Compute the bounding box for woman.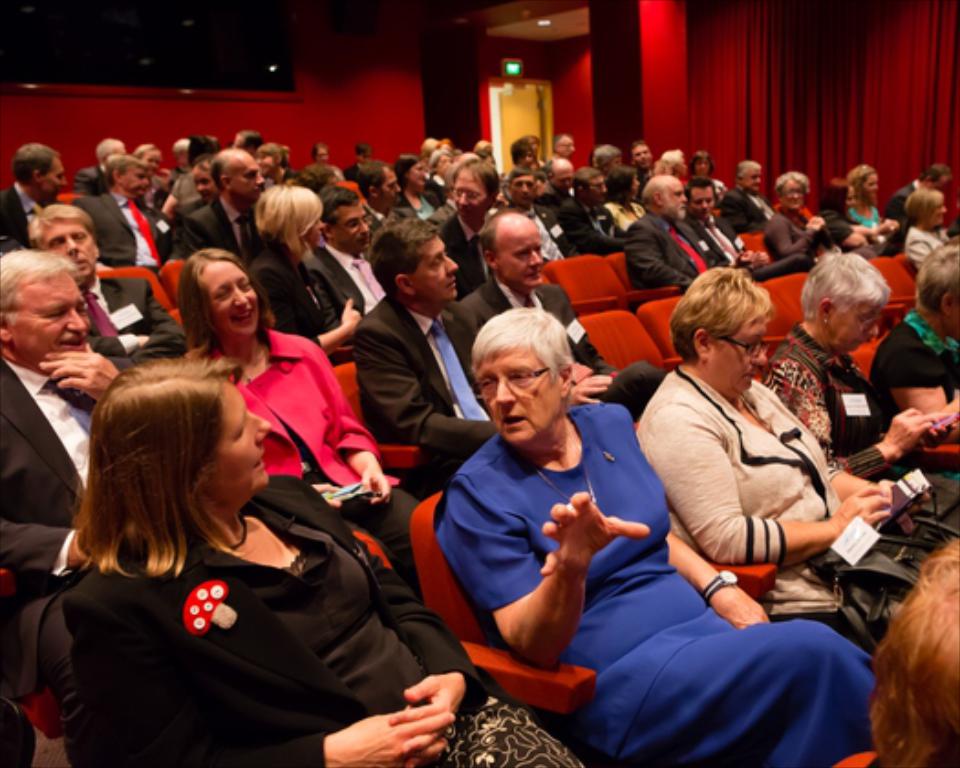
[left=432, top=309, right=876, bottom=766].
